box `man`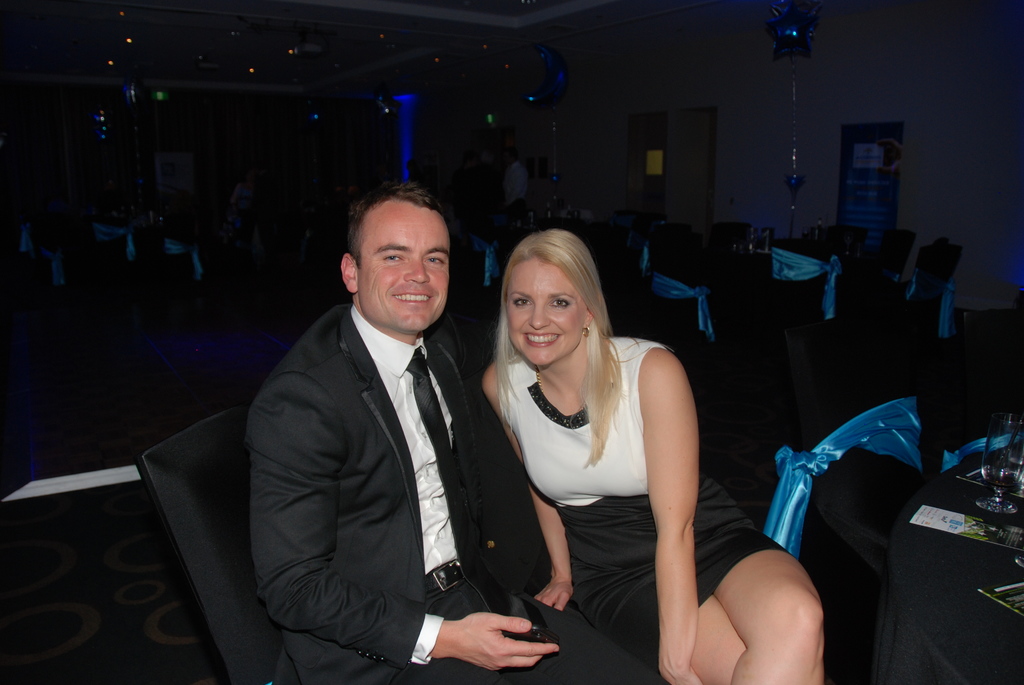
{"left": 250, "top": 169, "right": 658, "bottom": 684}
